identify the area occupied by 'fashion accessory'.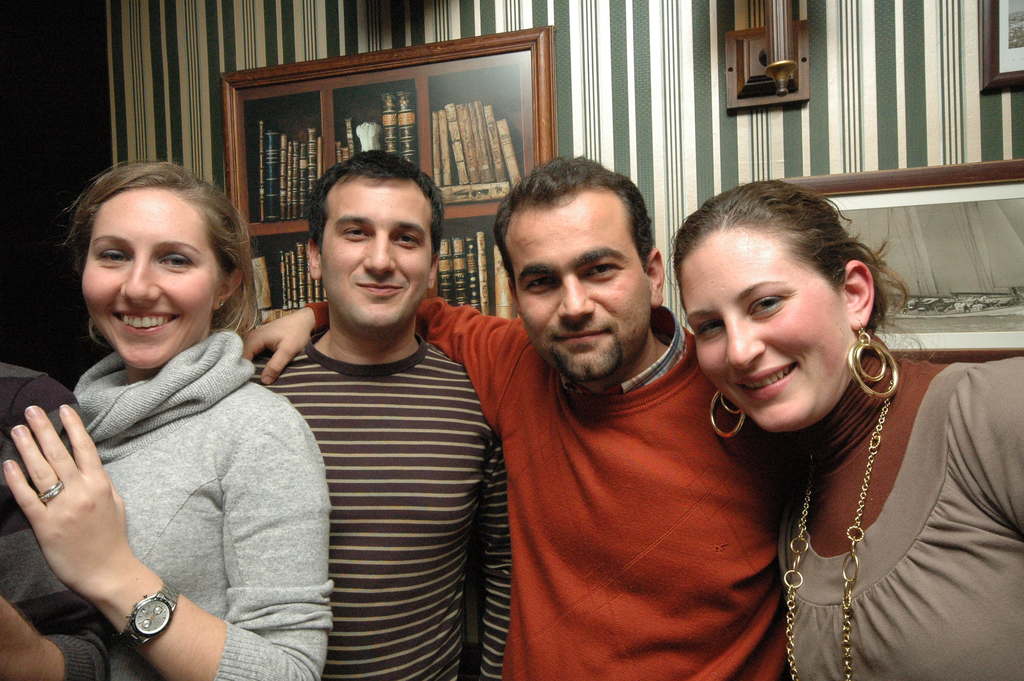
Area: (783,377,893,680).
